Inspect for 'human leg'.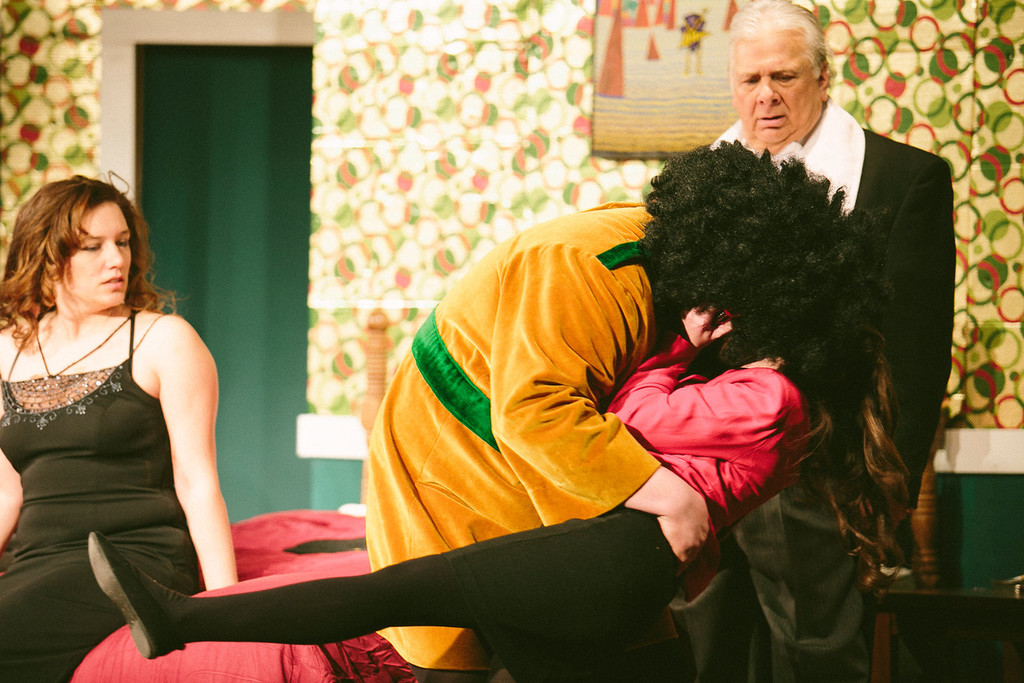
Inspection: 87:525:665:642.
